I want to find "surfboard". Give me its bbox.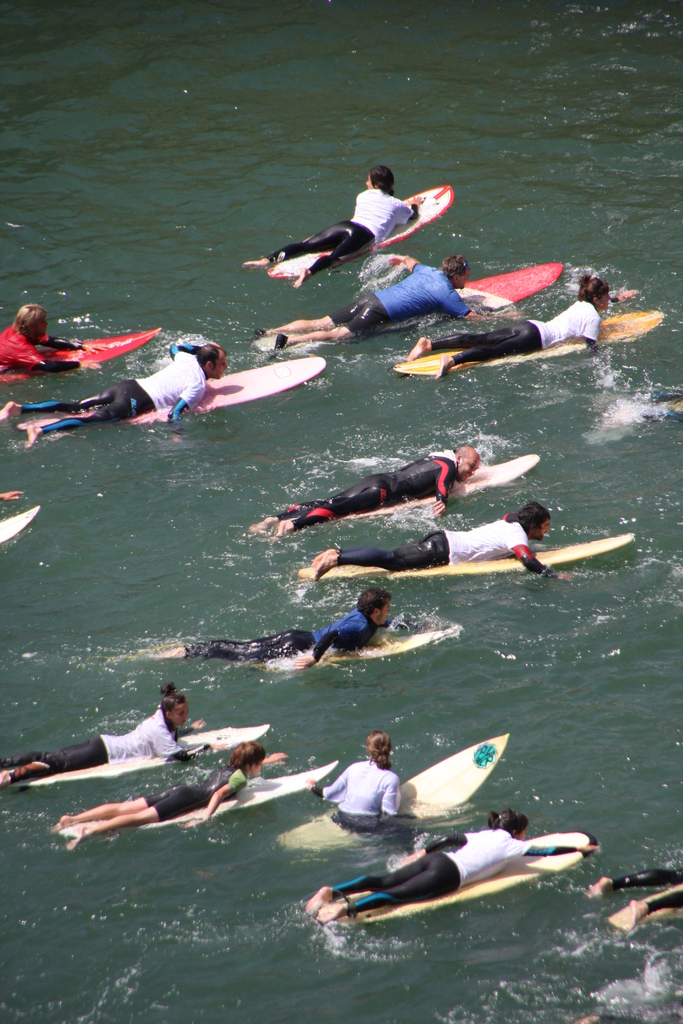
(left=279, top=729, right=514, bottom=858).
